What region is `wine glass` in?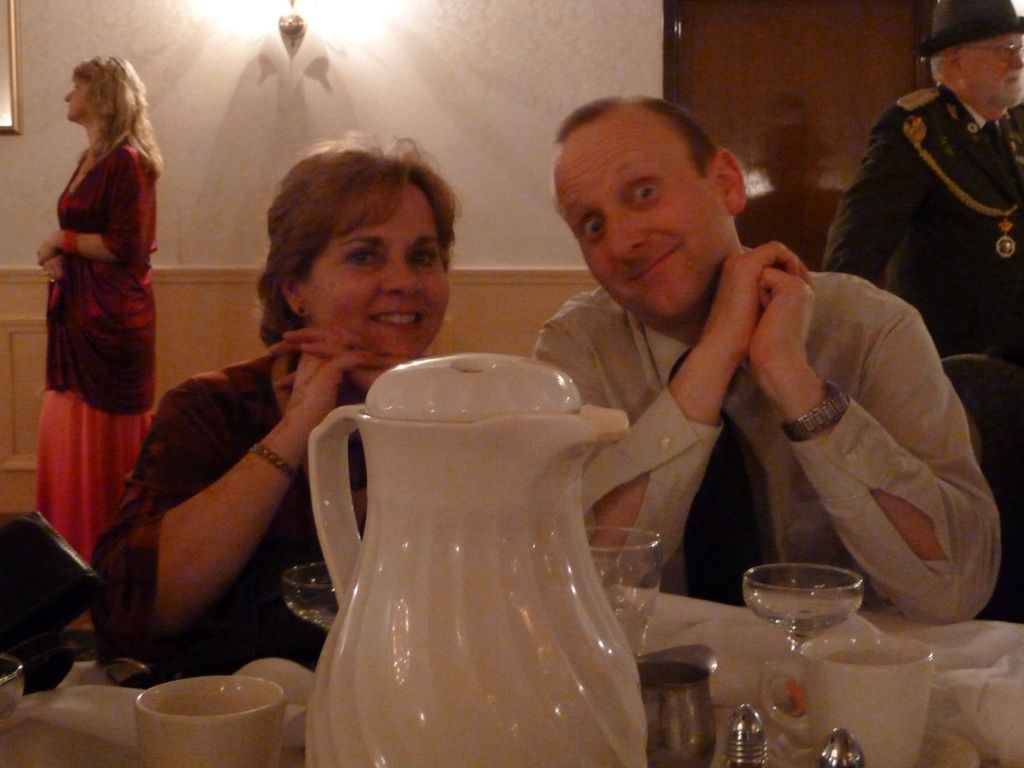
bbox(582, 522, 664, 660).
